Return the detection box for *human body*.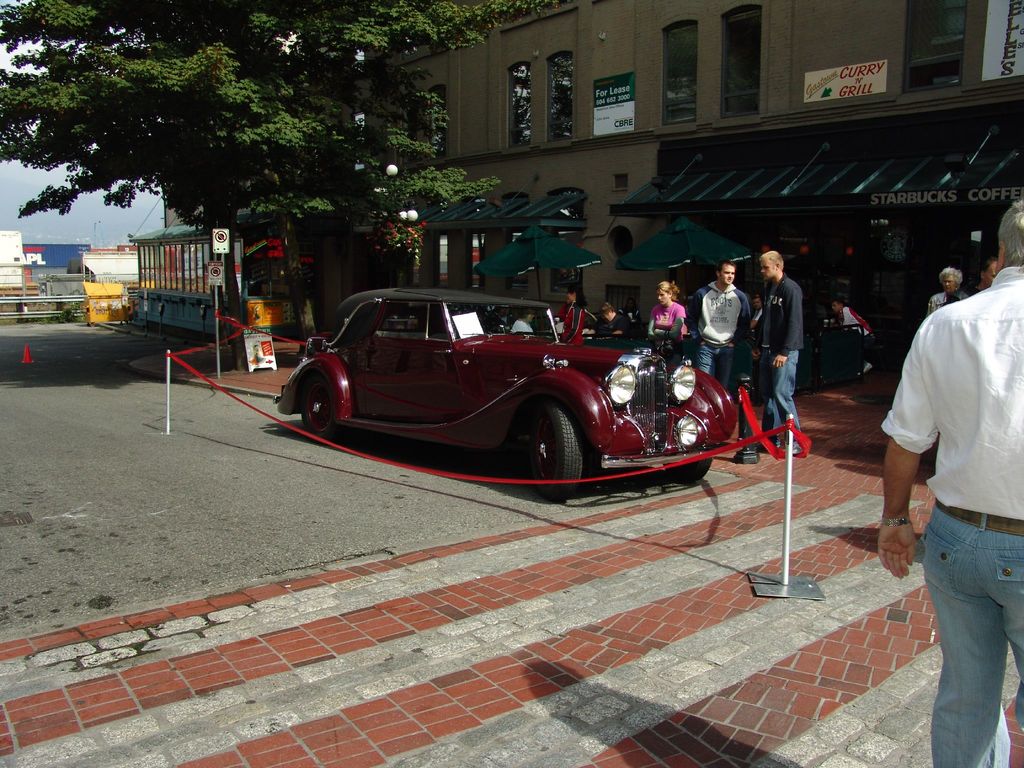
647/276/689/339.
